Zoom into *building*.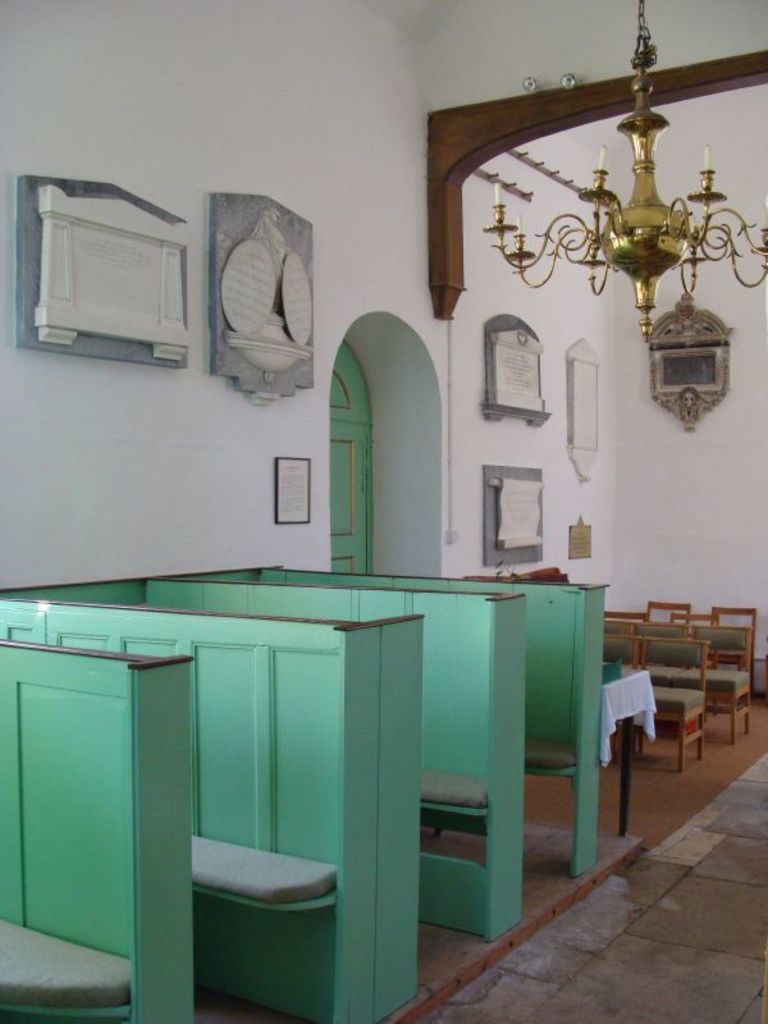
Zoom target: box(0, 0, 767, 1023).
